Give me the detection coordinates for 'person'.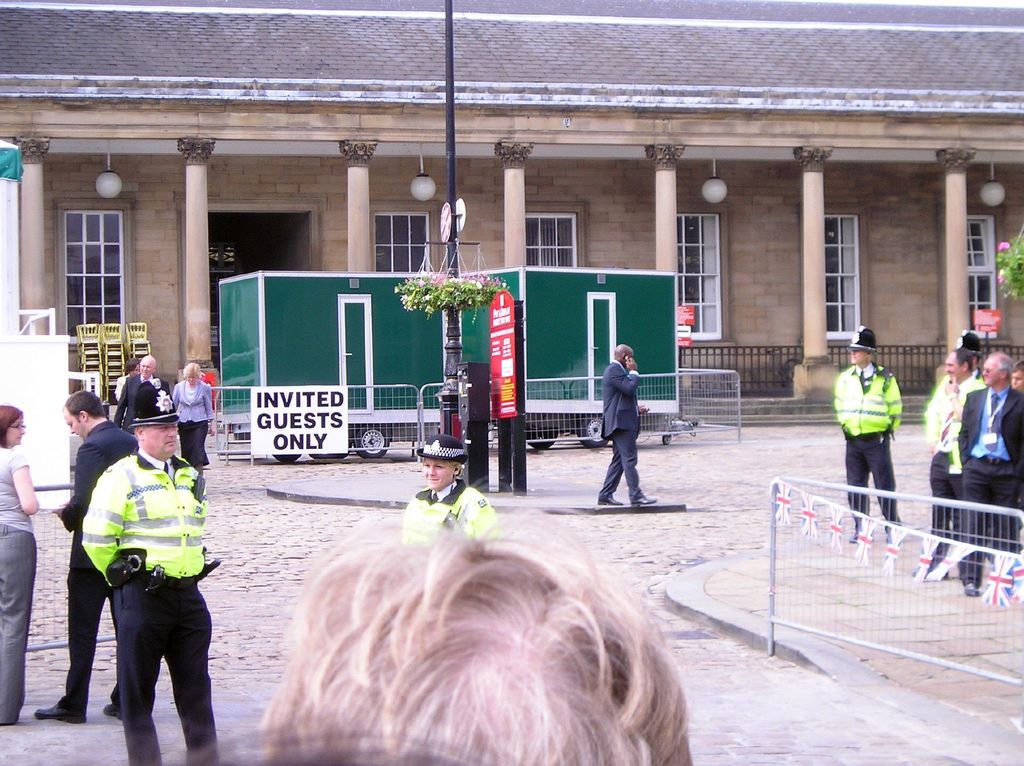
[left=83, top=389, right=218, bottom=765].
